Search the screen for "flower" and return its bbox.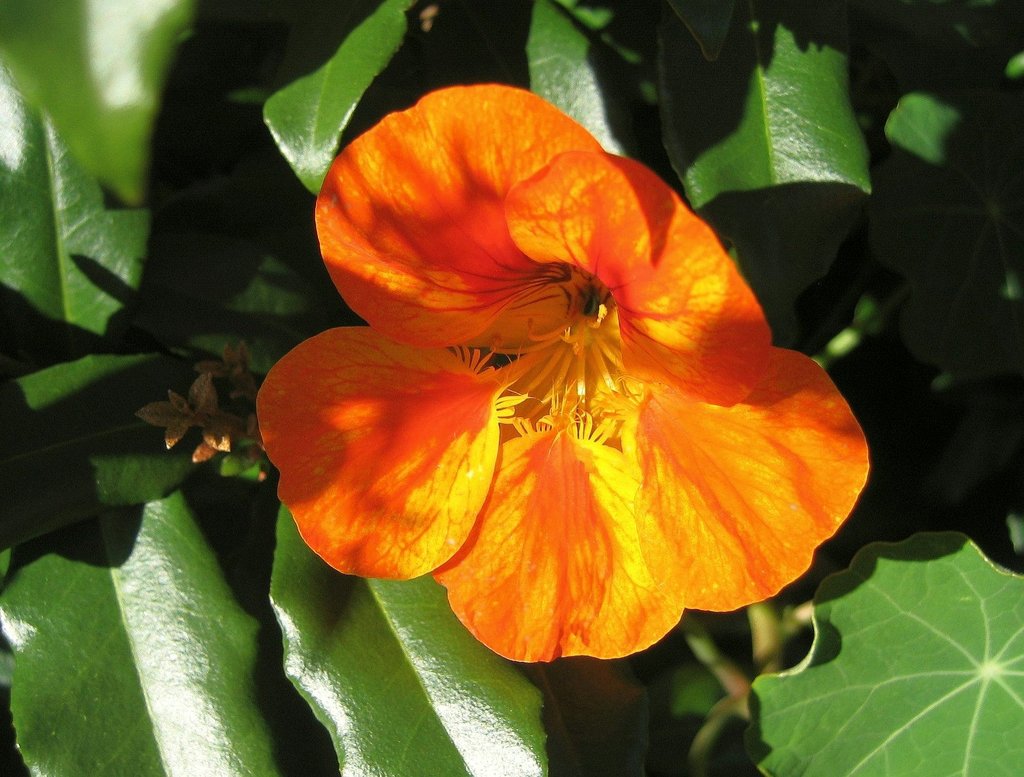
Found: <box>260,72,882,660</box>.
